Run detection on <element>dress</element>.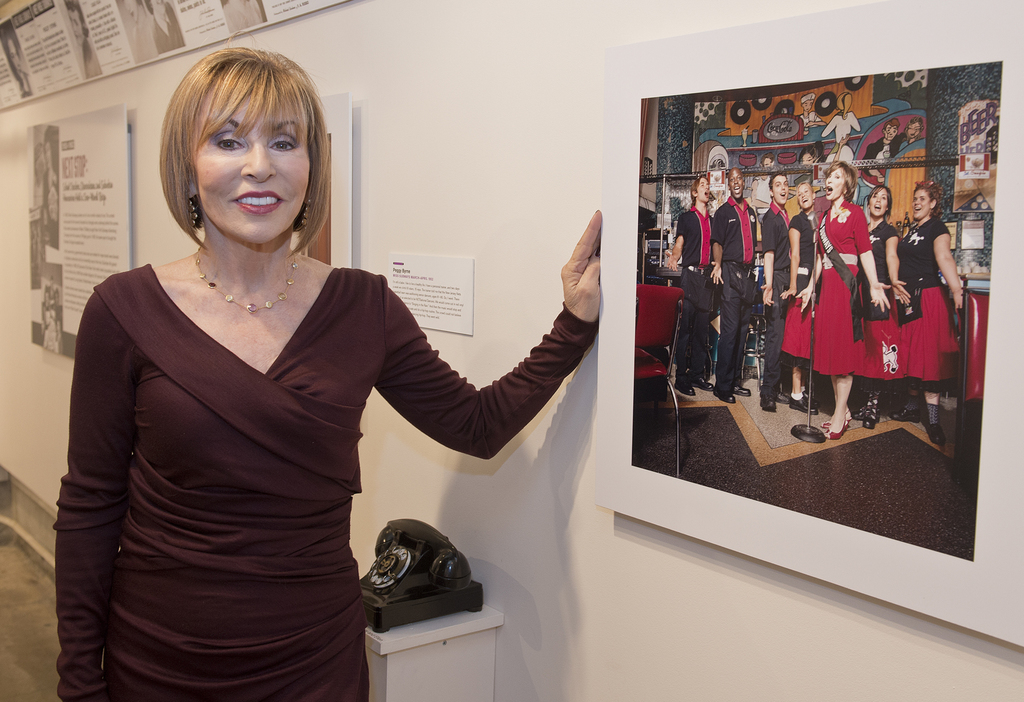
Result: bbox=[813, 198, 871, 376].
